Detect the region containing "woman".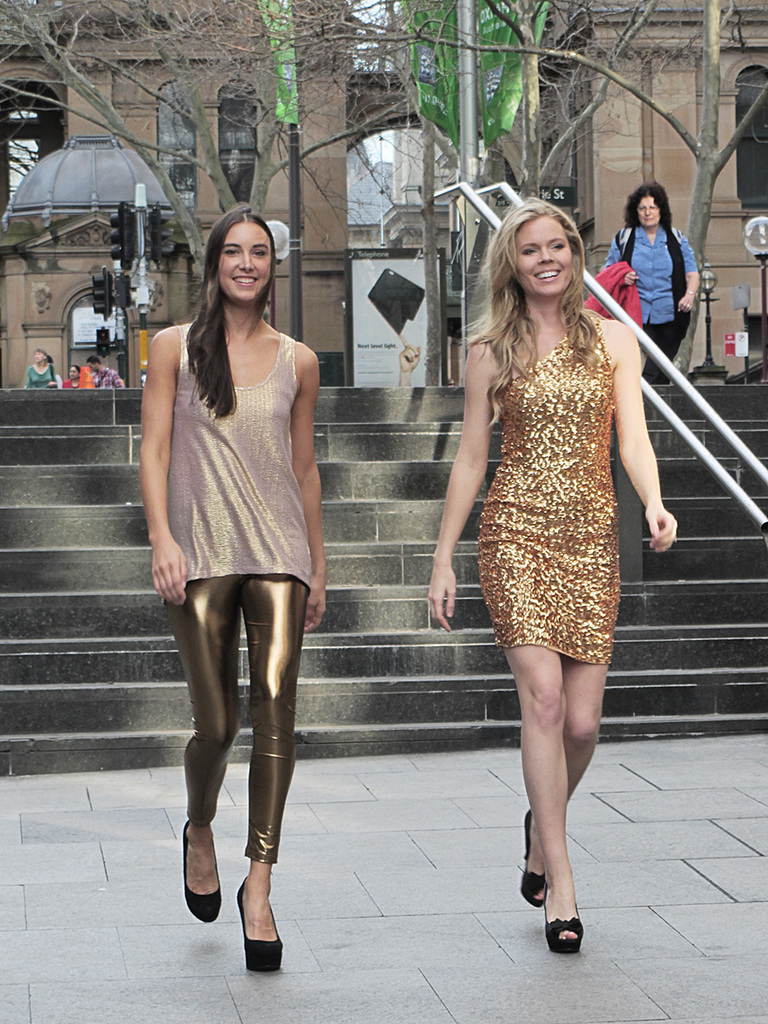
box(427, 172, 684, 969).
